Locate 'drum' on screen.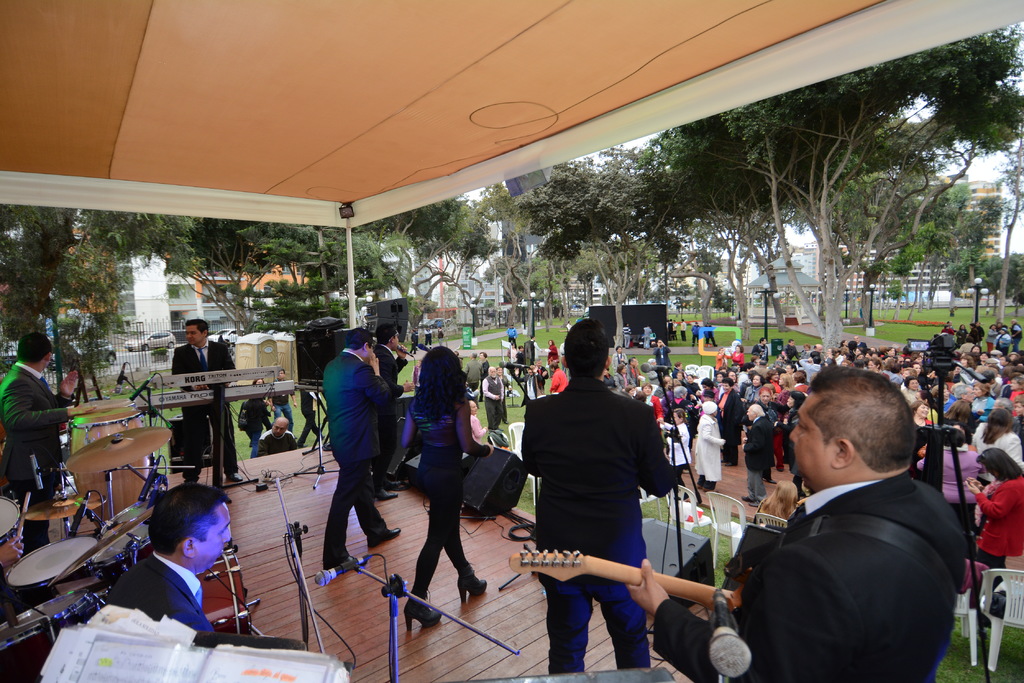
On screen at 2:534:90:584.
